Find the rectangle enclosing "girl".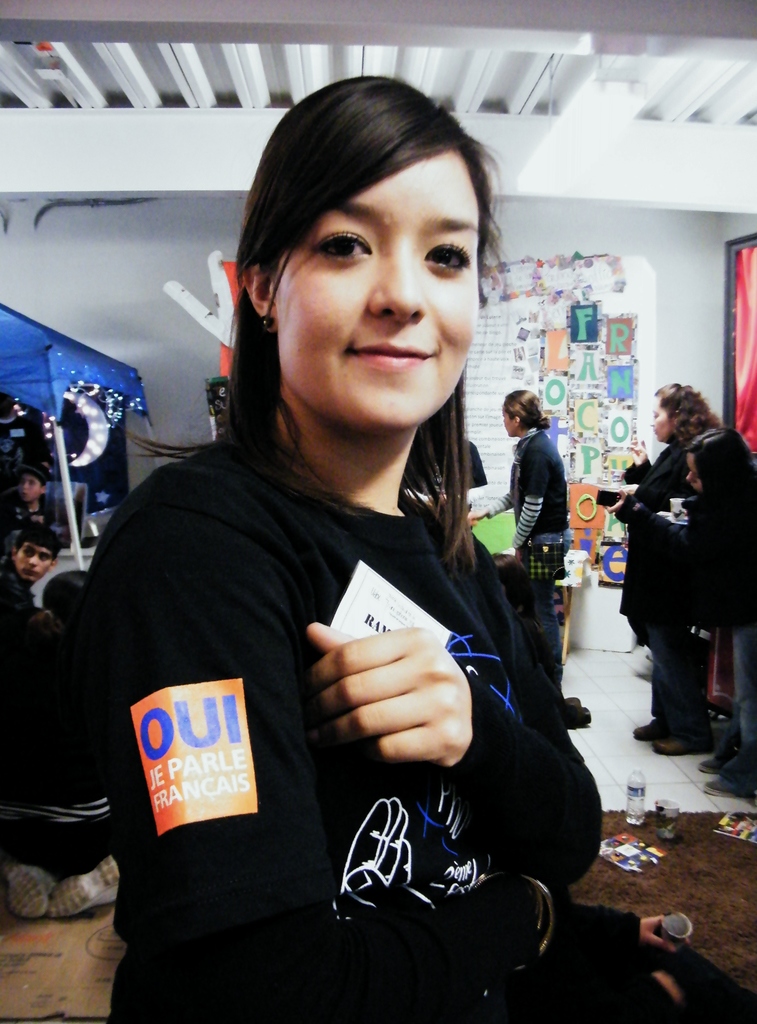
x1=658 y1=428 x2=756 y2=792.
